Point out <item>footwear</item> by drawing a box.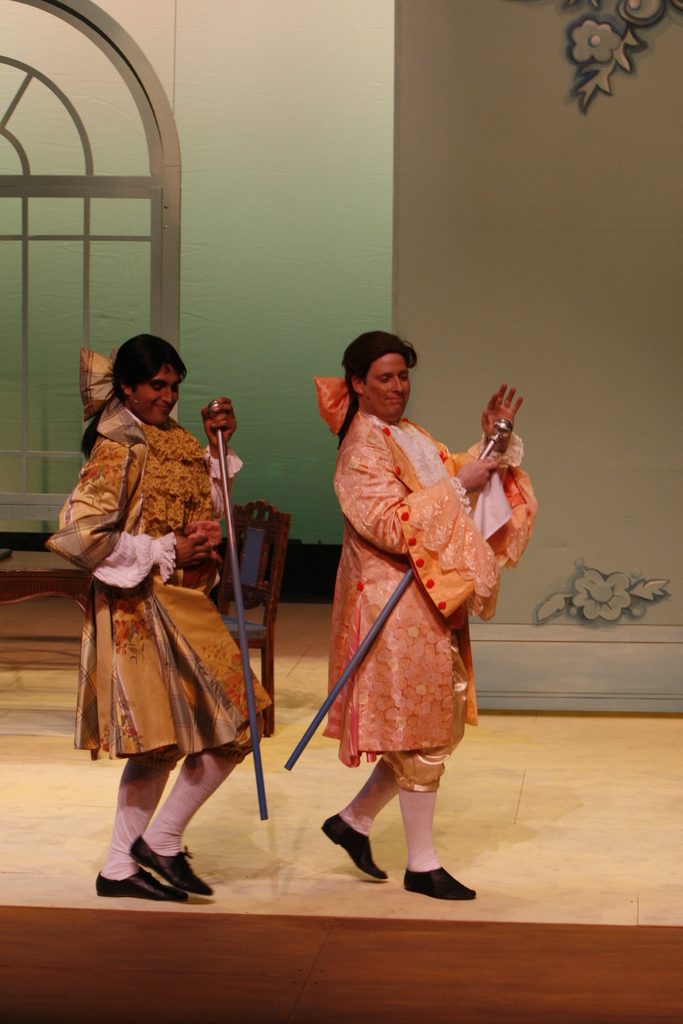
BBox(401, 865, 478, 900).
